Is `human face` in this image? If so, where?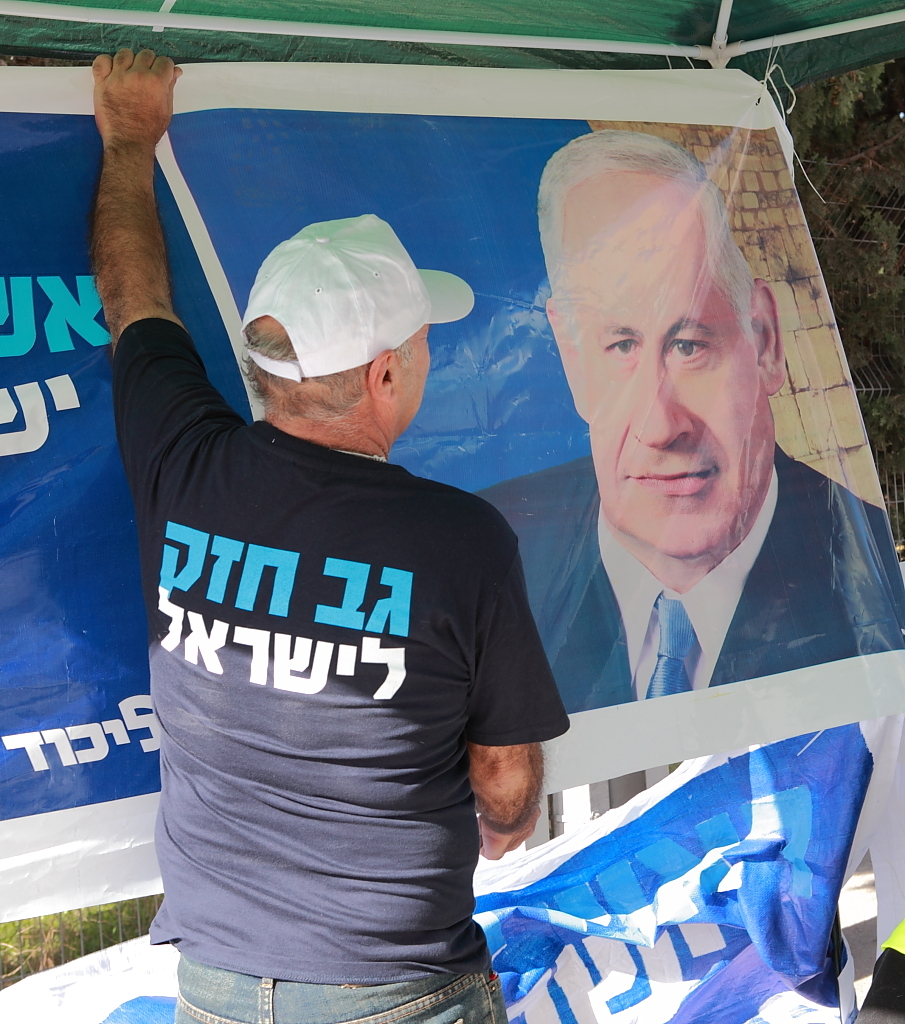
Yes, at 401 320 431 434.
